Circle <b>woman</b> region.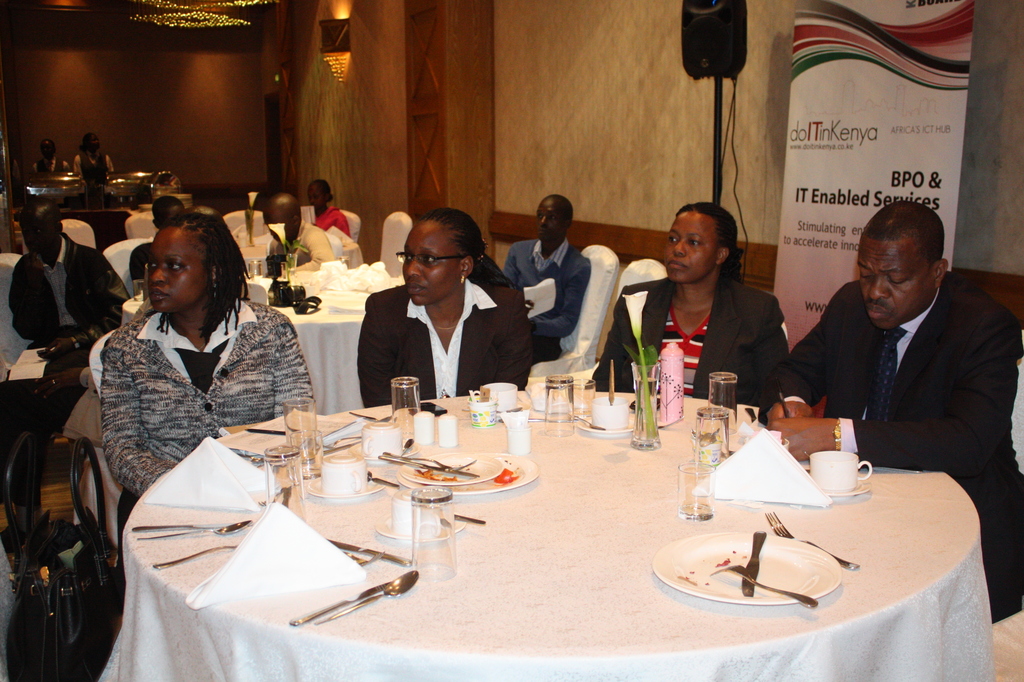
Region: BBox(80, 206, 293, 508).
